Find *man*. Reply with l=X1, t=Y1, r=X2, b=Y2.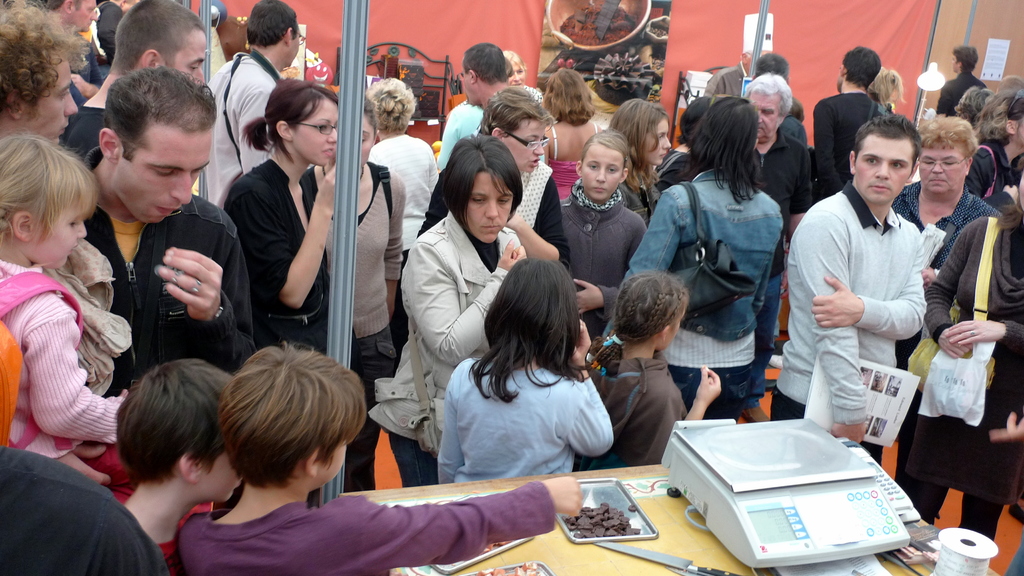
l=808, t=44, r=881, b=197.
